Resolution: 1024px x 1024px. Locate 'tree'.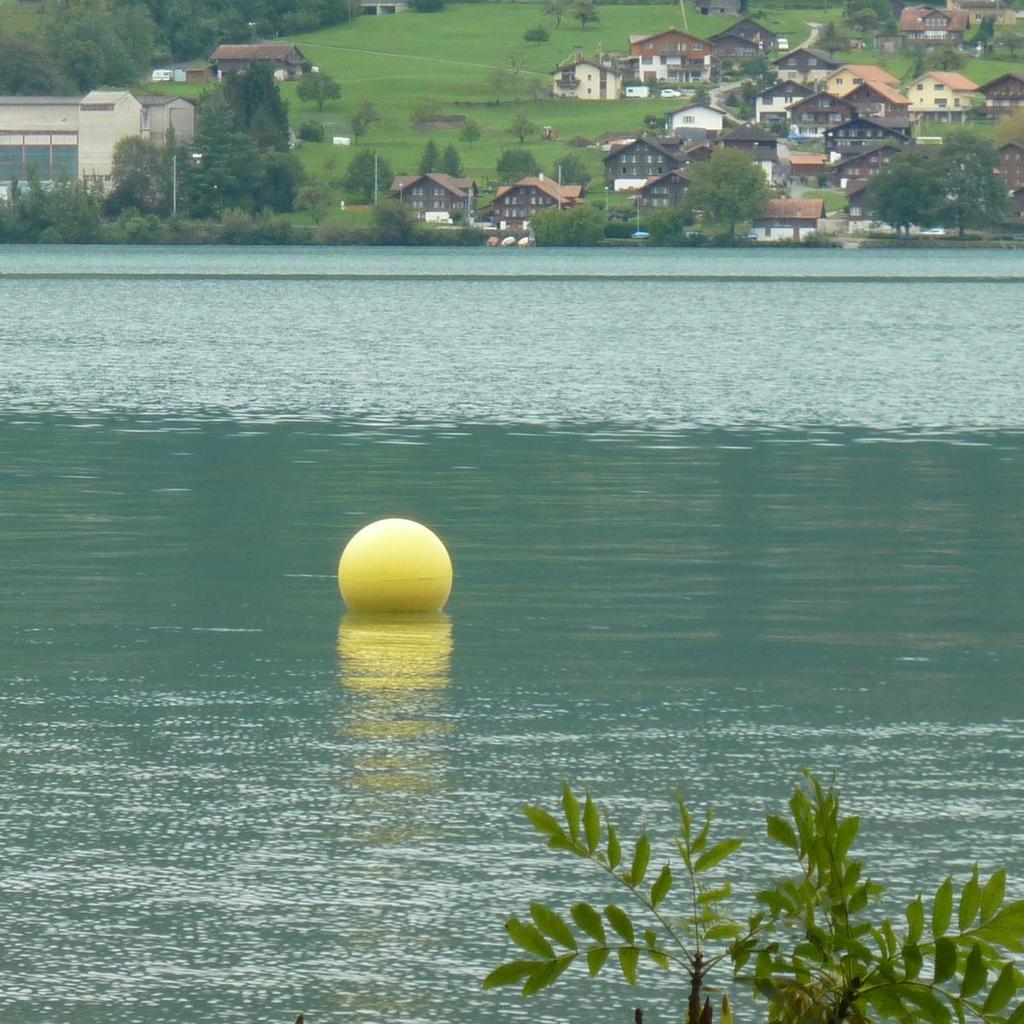
(416,134,439,174).
